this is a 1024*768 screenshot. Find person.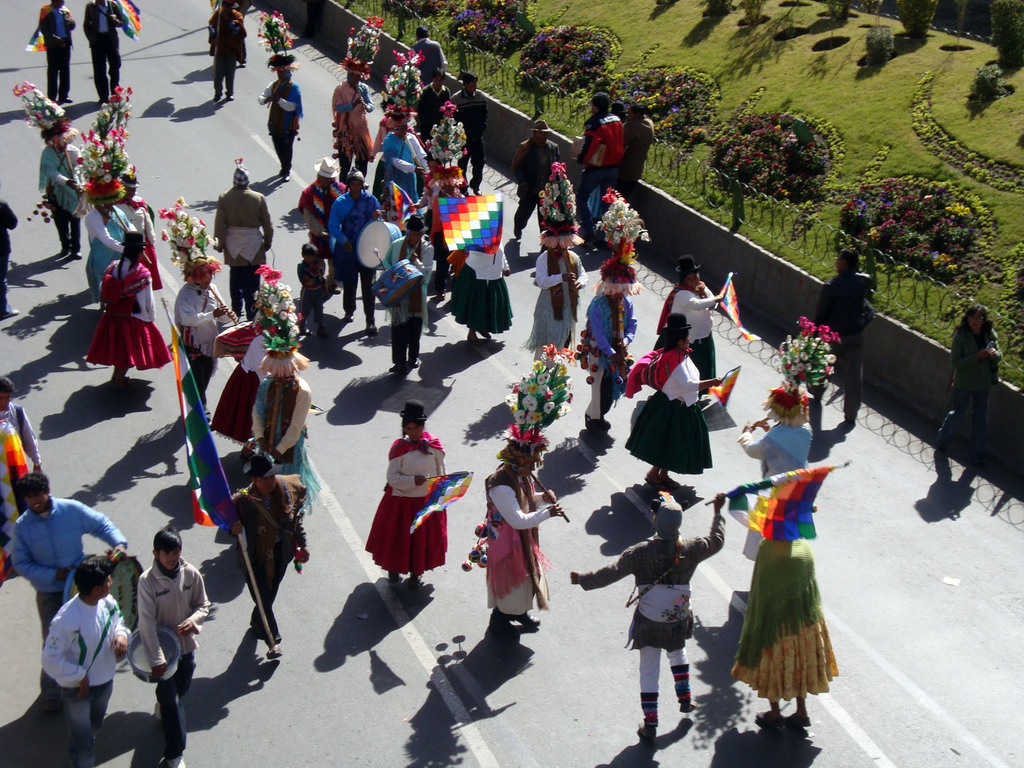
Bounding box: bbox=(137, 524, 211, 767).
